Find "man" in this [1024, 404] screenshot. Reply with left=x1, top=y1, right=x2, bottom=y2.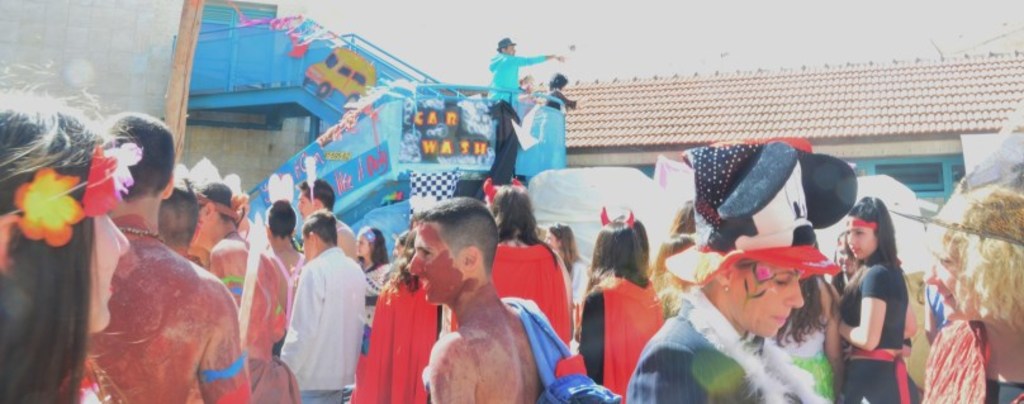
left=275, top=206, right=364, bottom=401.
